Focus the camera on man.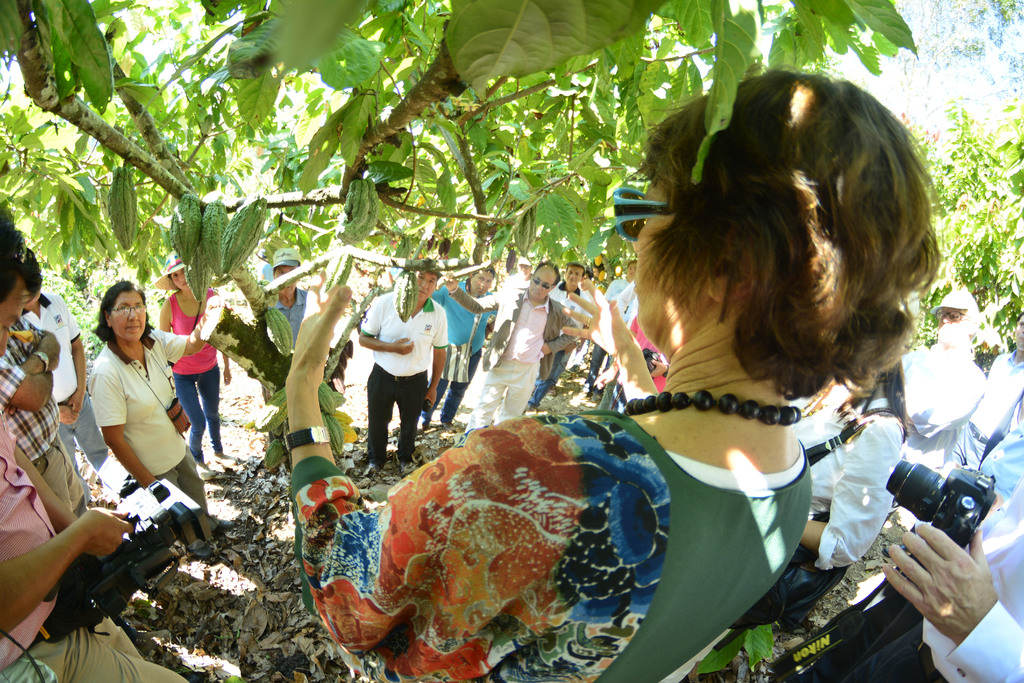
Focus region: Rect(261, 247, 312, 365).
